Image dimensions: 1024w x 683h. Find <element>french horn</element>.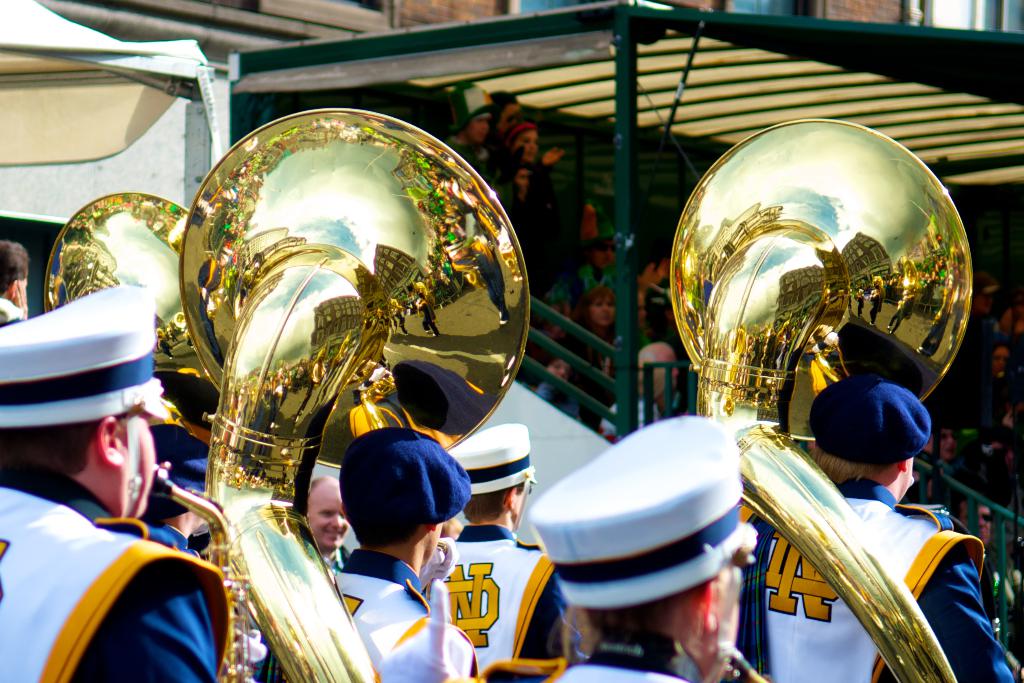
(left=35, top=186, right=223, bottom=473).
